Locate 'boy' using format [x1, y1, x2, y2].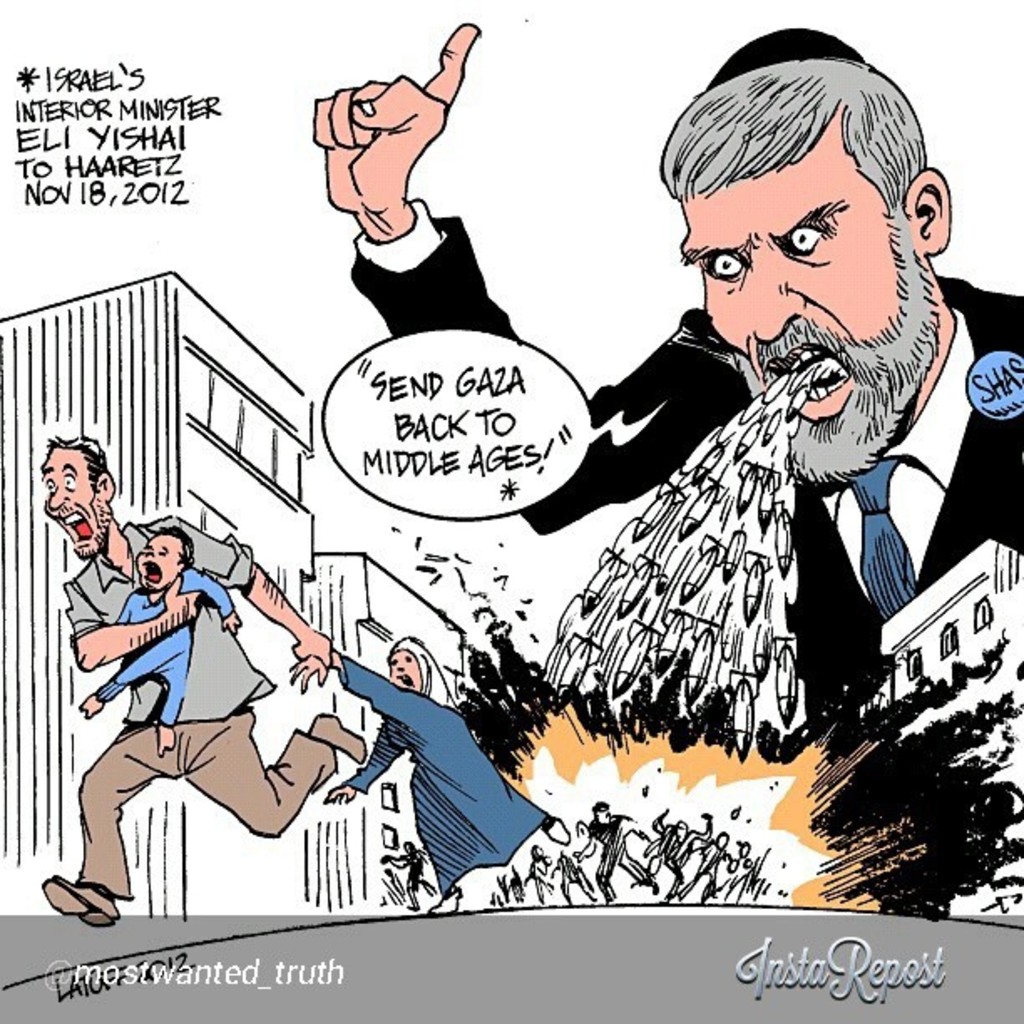
[82, 525, 243, 756].
